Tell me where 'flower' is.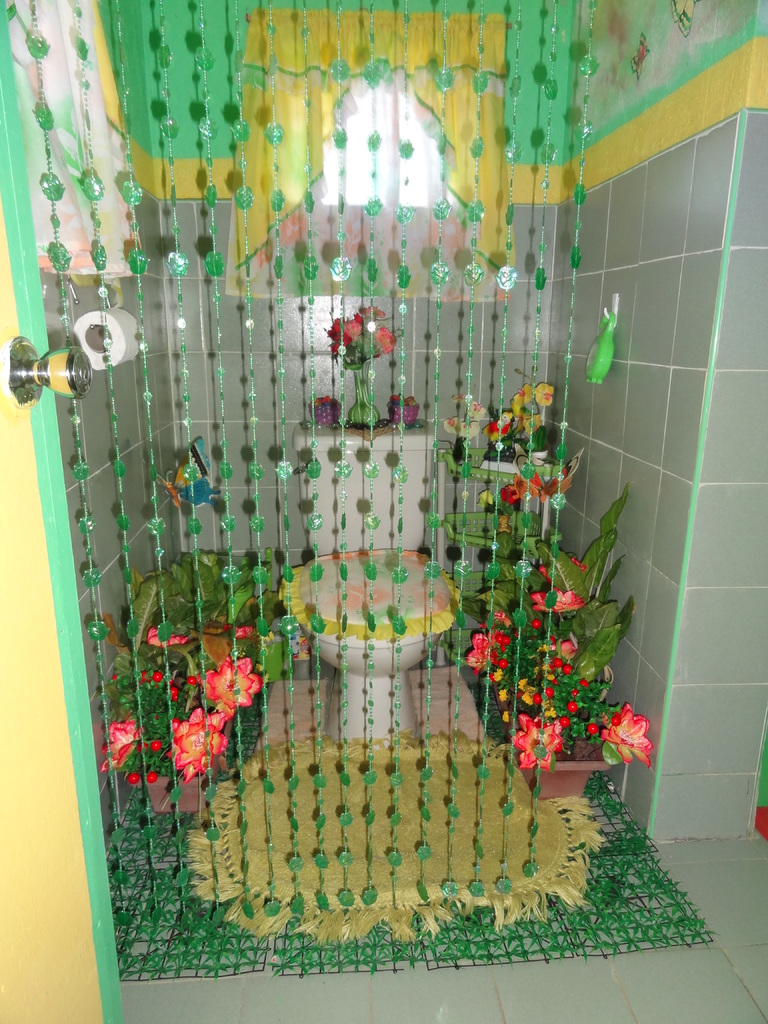
'flower' is at {"left": 513, "top": 384, "right": 552, "bottom": 416}.
